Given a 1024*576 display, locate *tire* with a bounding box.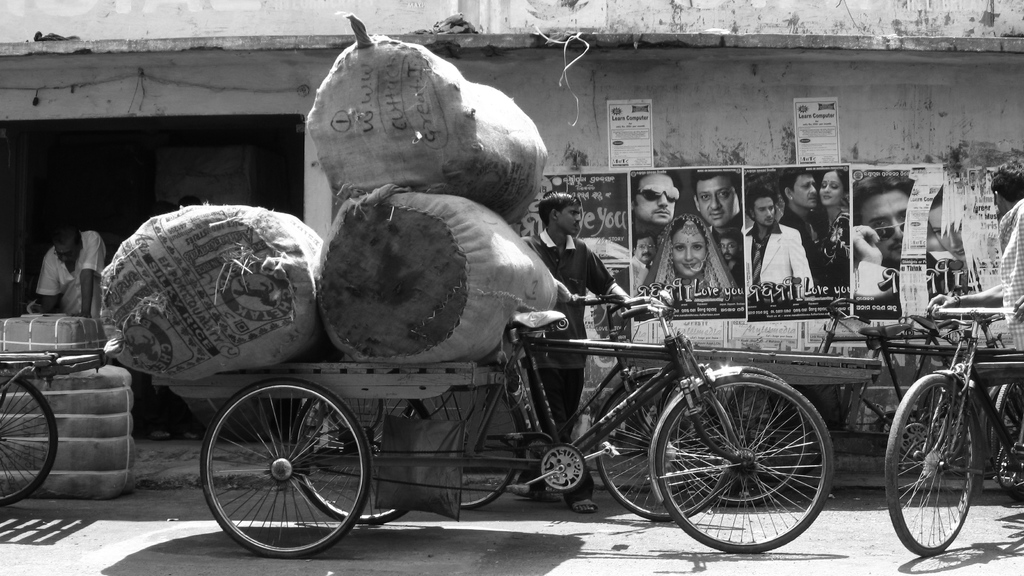
Located: detection(290, 397, 431, 526).
